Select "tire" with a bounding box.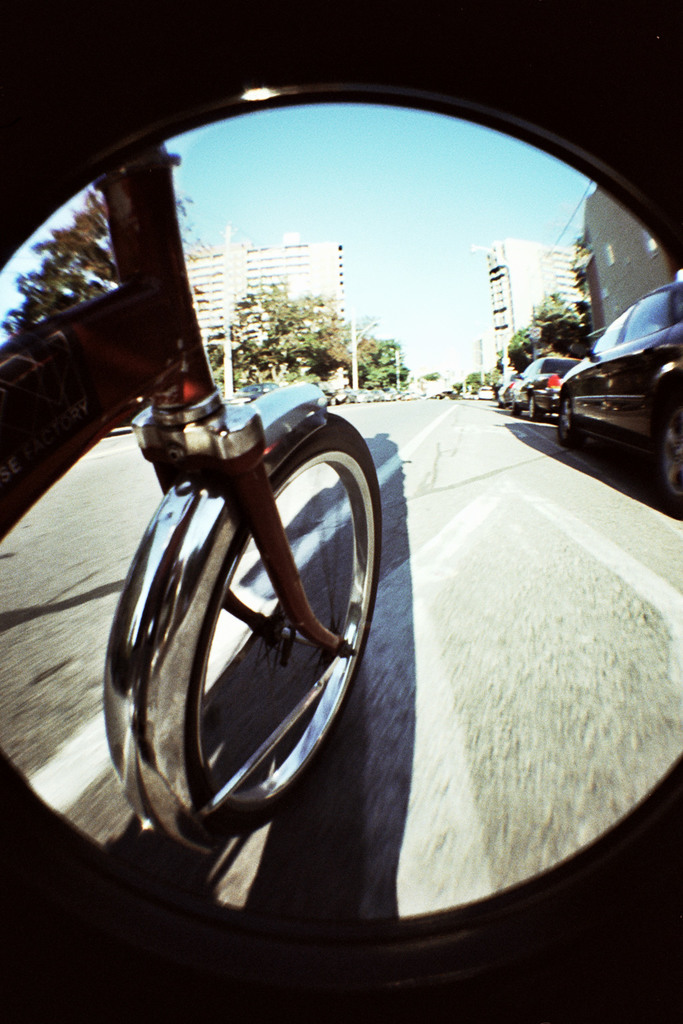
pyautogui.locateOnScreen(652, 372, 682, 514).
